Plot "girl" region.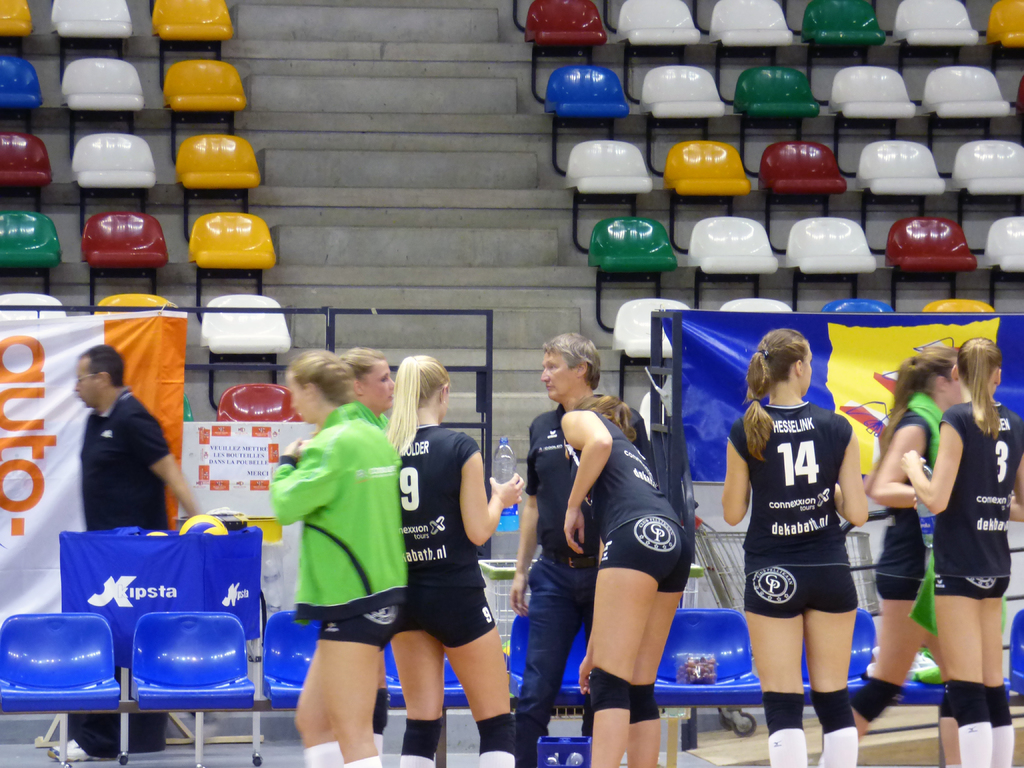
Plotted at box(335, 347, 399, 431).
